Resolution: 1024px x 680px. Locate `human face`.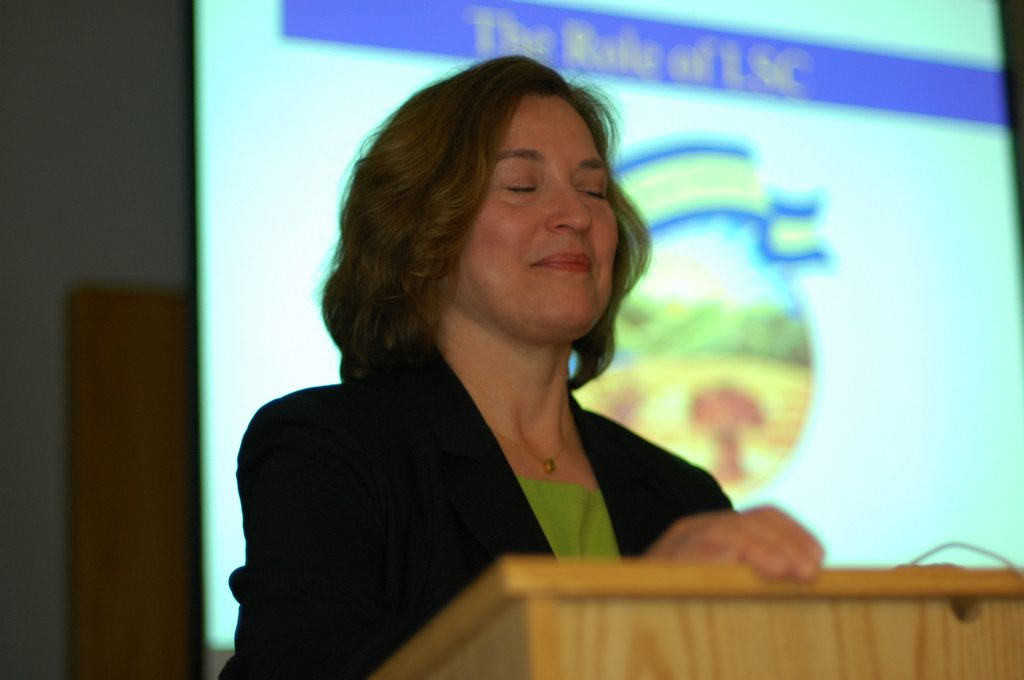
pyautogui.locateOnScreen(460, 103, 634, 332).
